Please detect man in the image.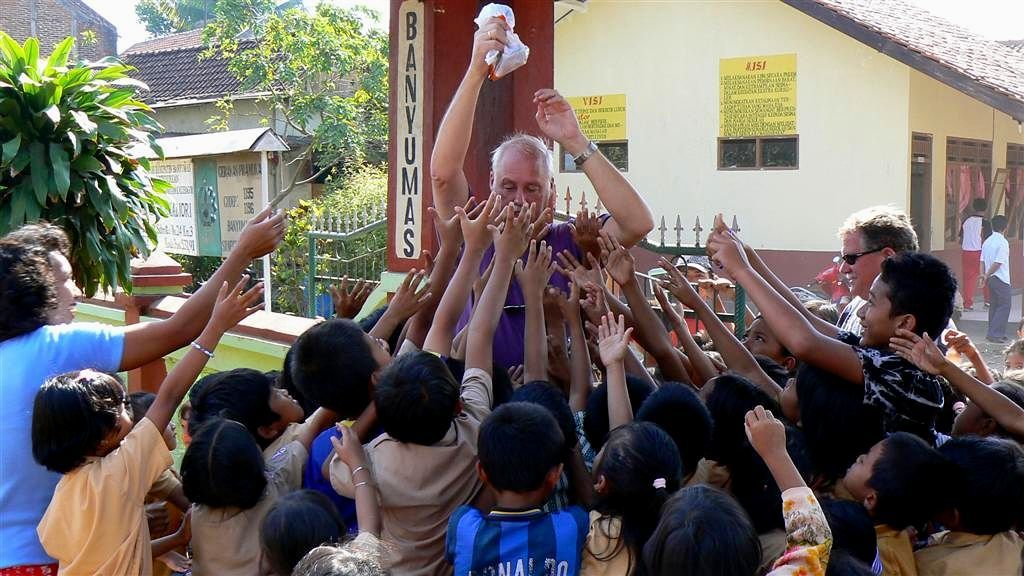
[left=829, top=205, right=962, bottom=368].
